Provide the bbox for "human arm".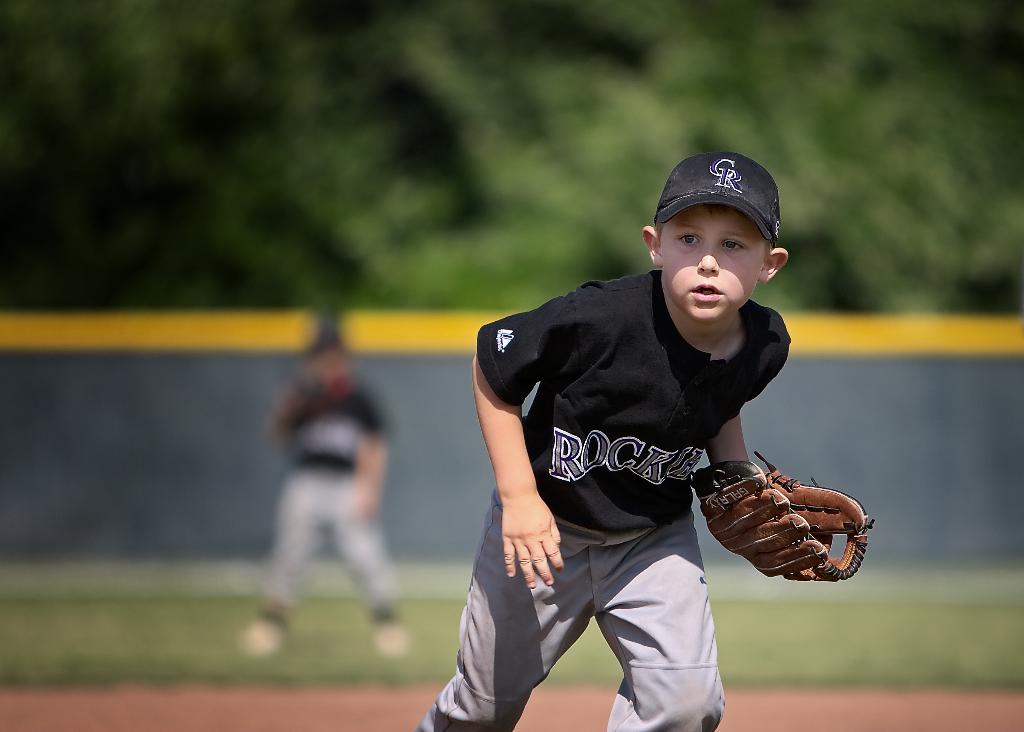
detection(689, 412, 863, 586).
